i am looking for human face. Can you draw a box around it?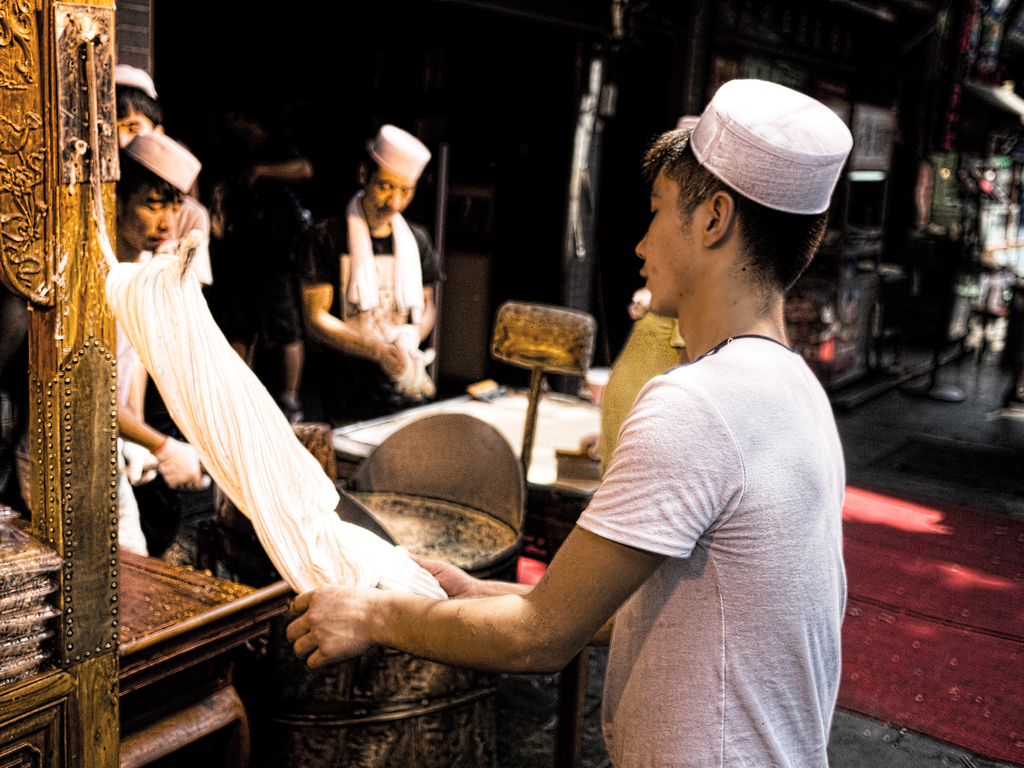
Sure, the bounding box is left=636, top=161, right=707, bottom=316.
